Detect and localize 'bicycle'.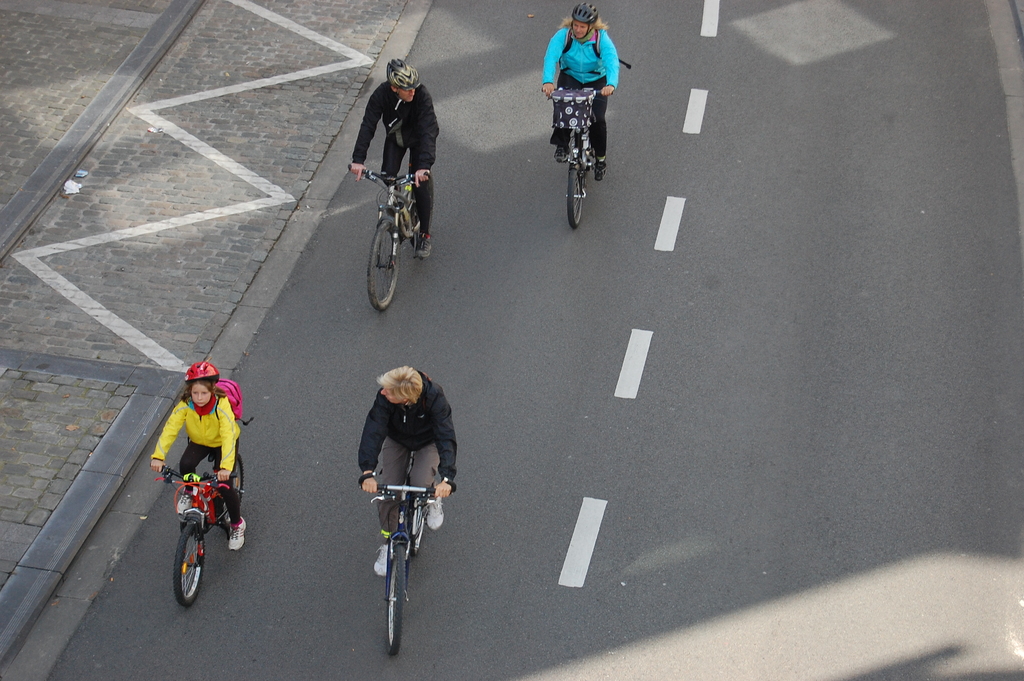
Localized at x1=349, y1=163, x2=429, y2=313.
